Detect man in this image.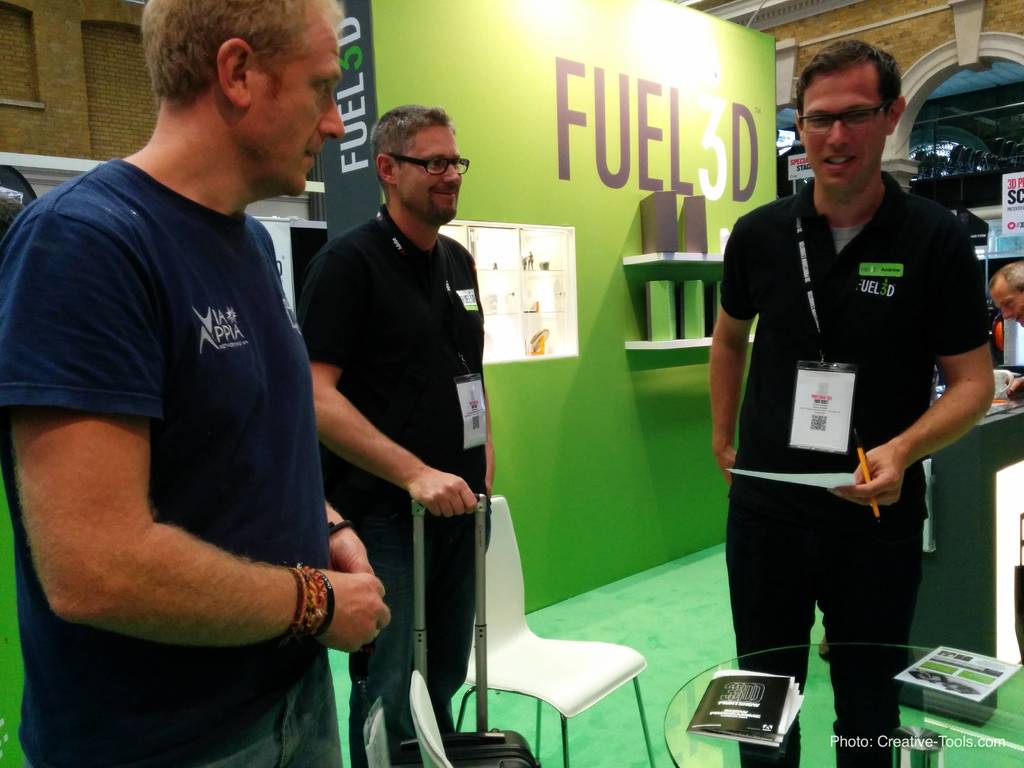
Detection: [left=708, top=33, right=991, bottom=726].
